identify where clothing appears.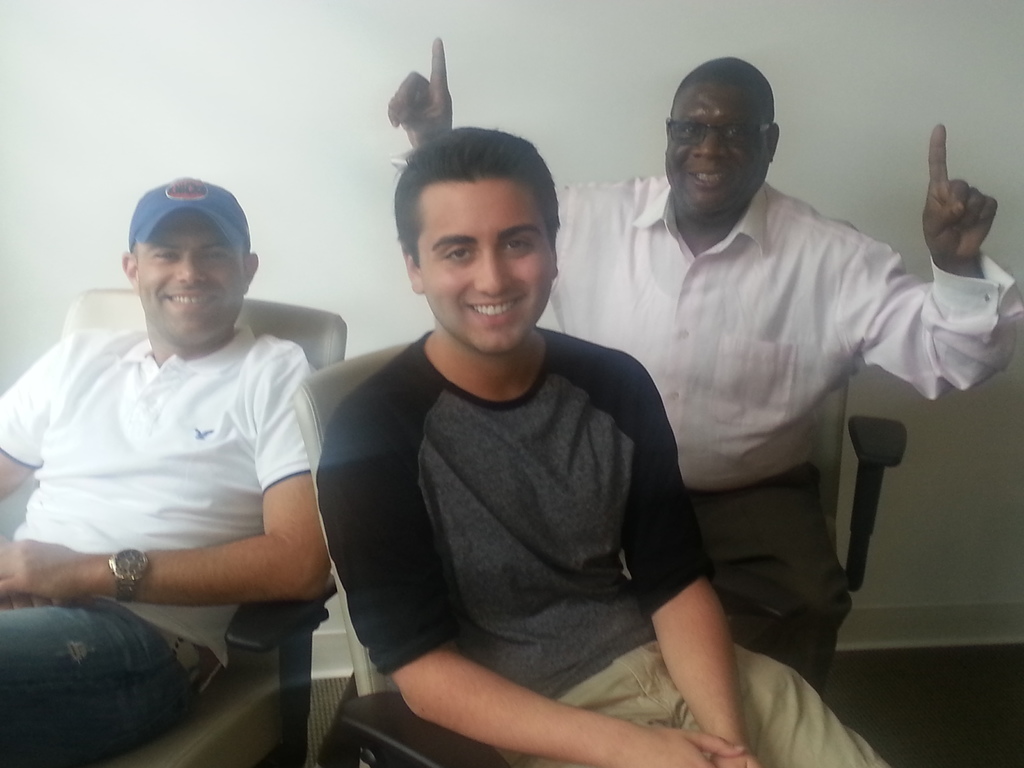
Appears at [0,328,328,767].
